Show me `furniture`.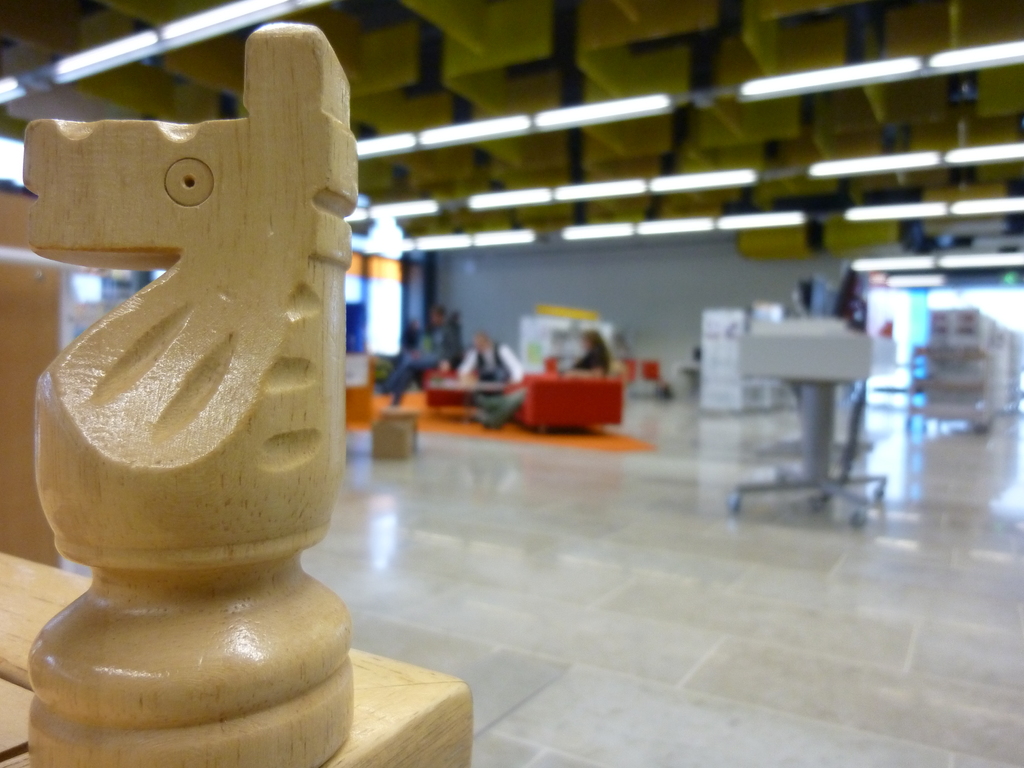
`furniture` is here: [429,369,493,407].
